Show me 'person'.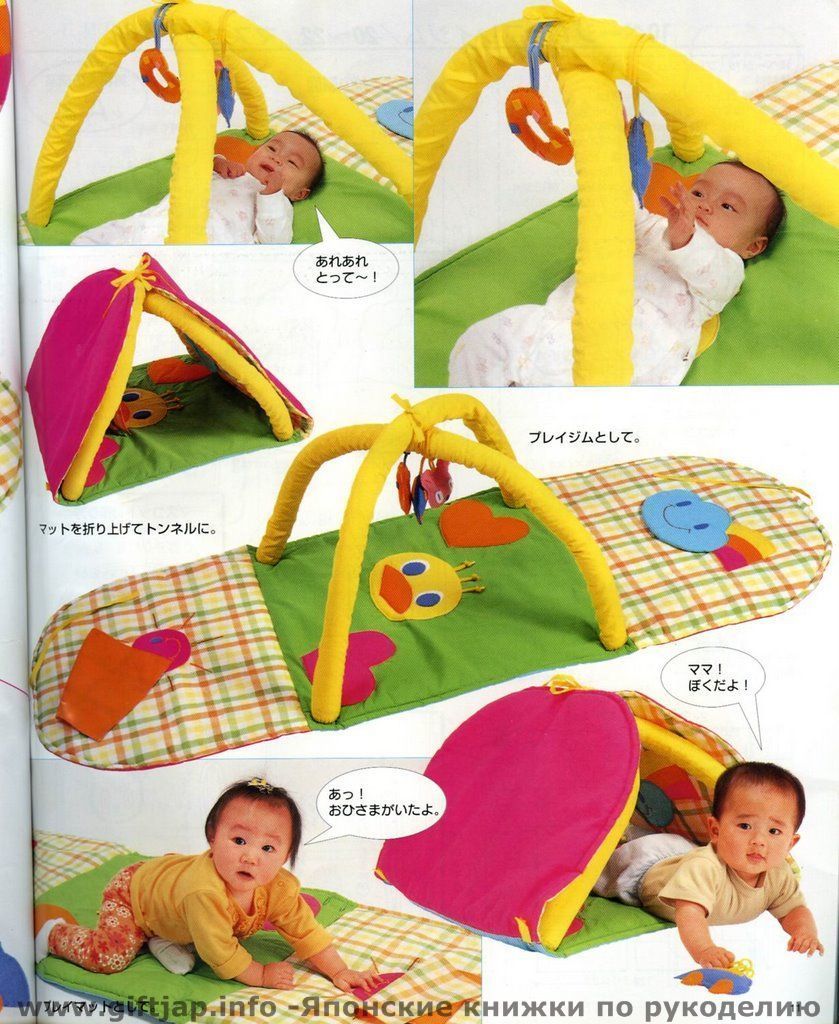
'person' is here: box(35, 774, 383, 994).
